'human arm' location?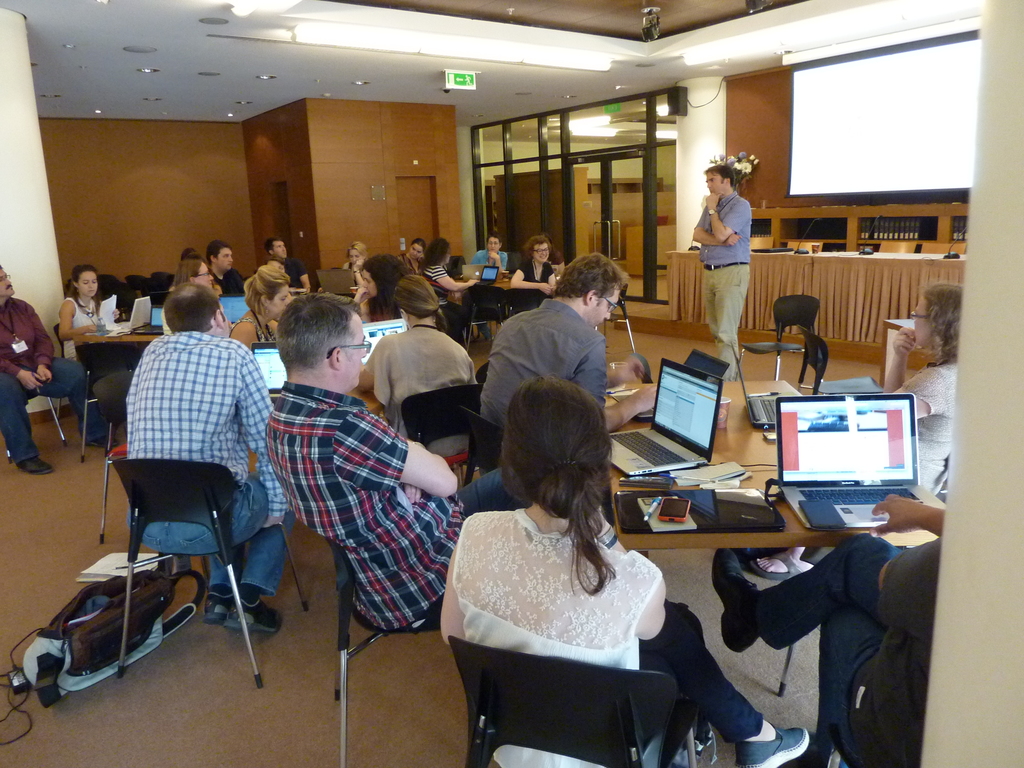
[373,337,390,408]
